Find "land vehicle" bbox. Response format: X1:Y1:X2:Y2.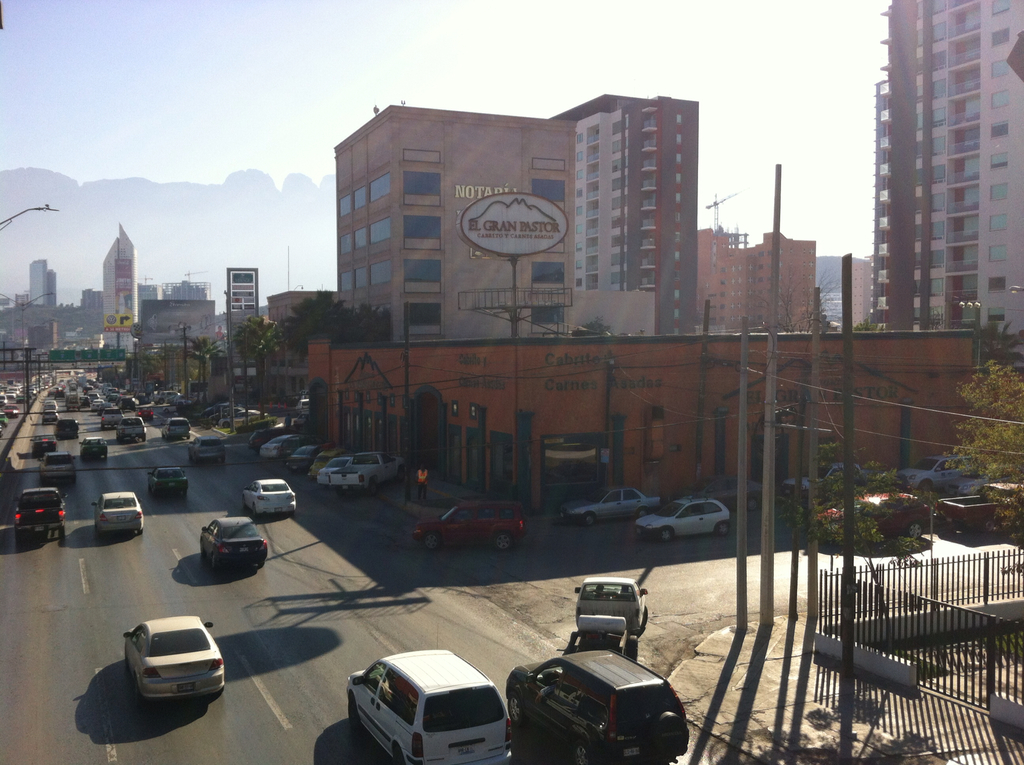
40:455:74:480.
